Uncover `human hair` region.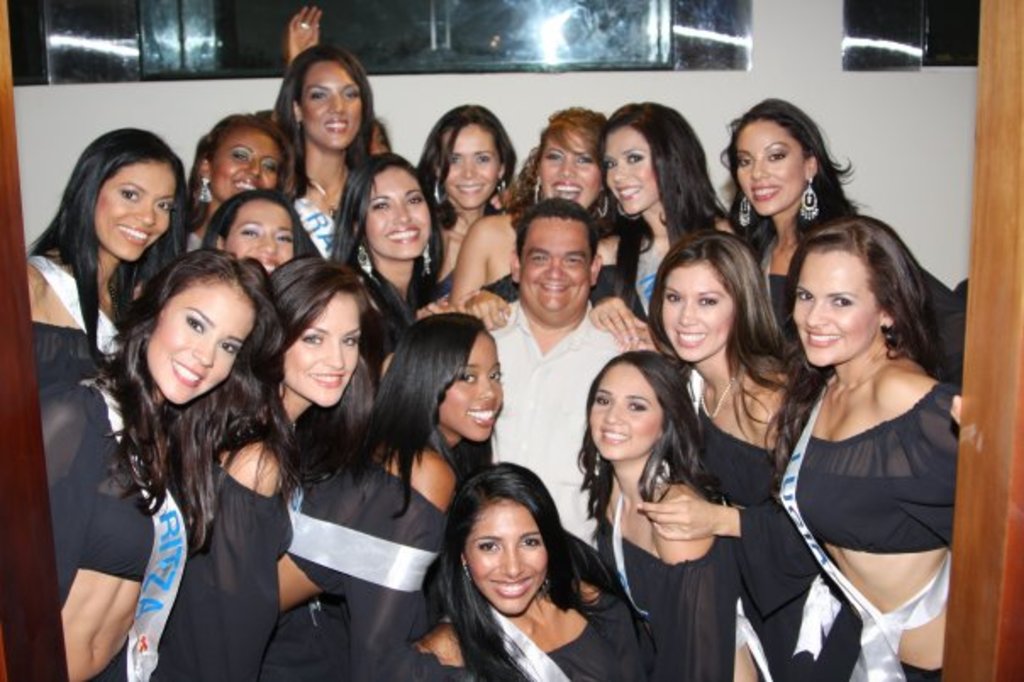
Uncovered: 500:102:607:229.
